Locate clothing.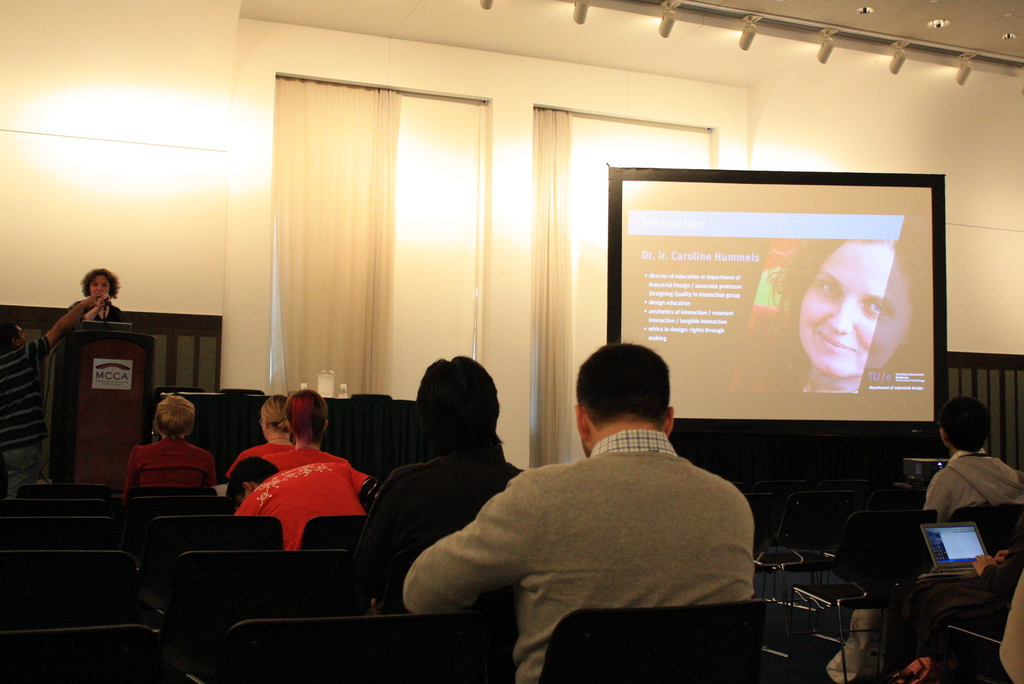
Bounding box: {"x1": 269, "y1": 446, "x2": 350, "y2": 473}.
